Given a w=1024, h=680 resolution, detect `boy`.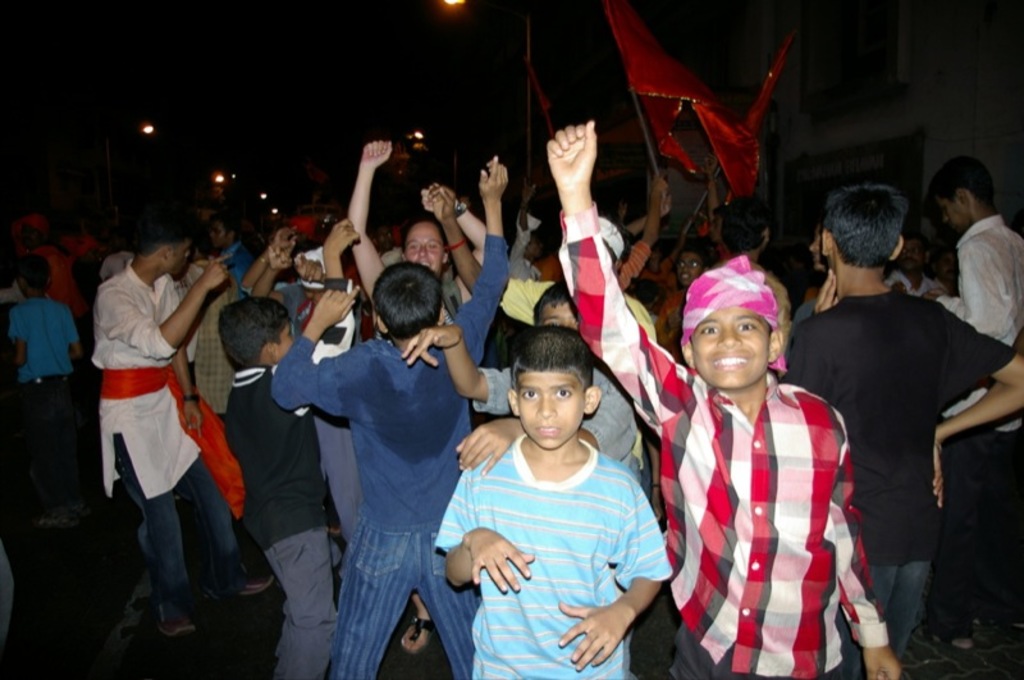
{"left": 0, "top": 254, "right": 86, "bottom": 534}.
